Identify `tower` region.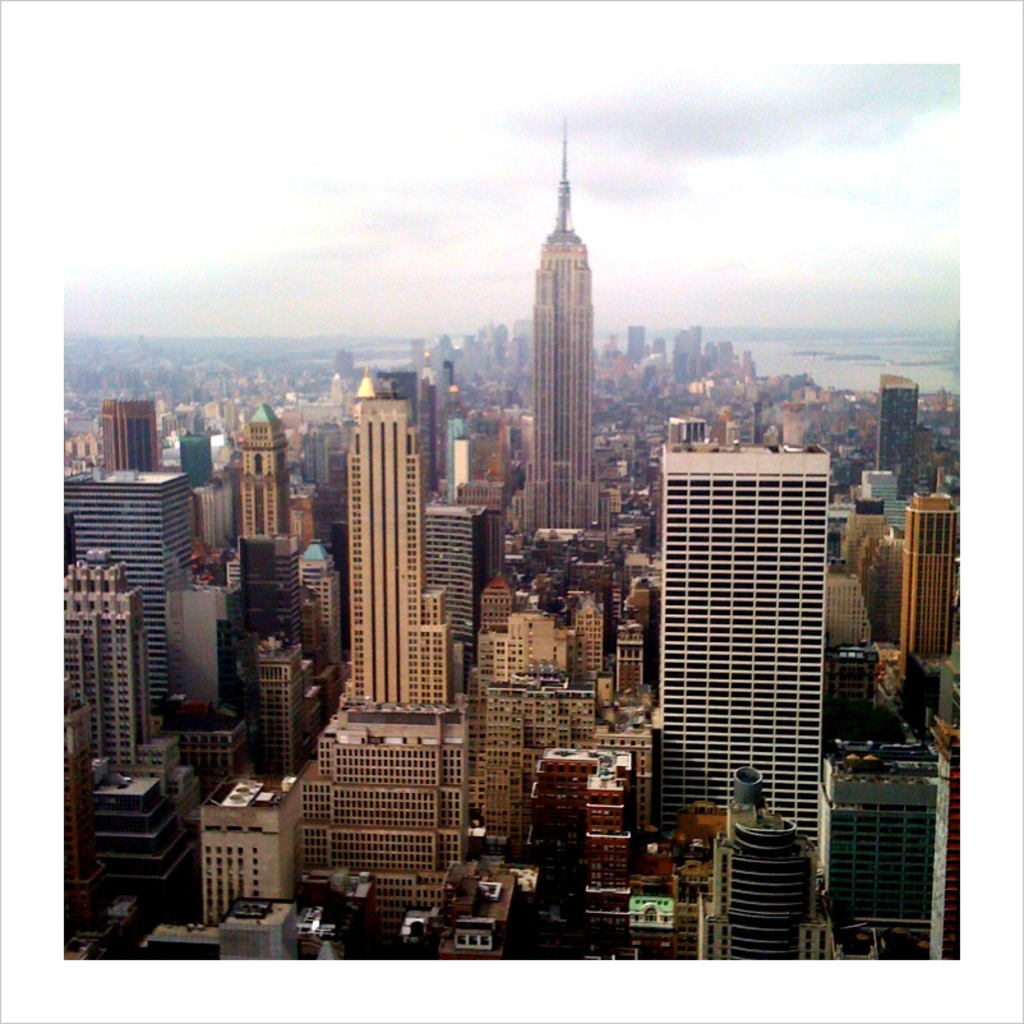
Region: x1=882, y1=495, x2=956, y2=720.
